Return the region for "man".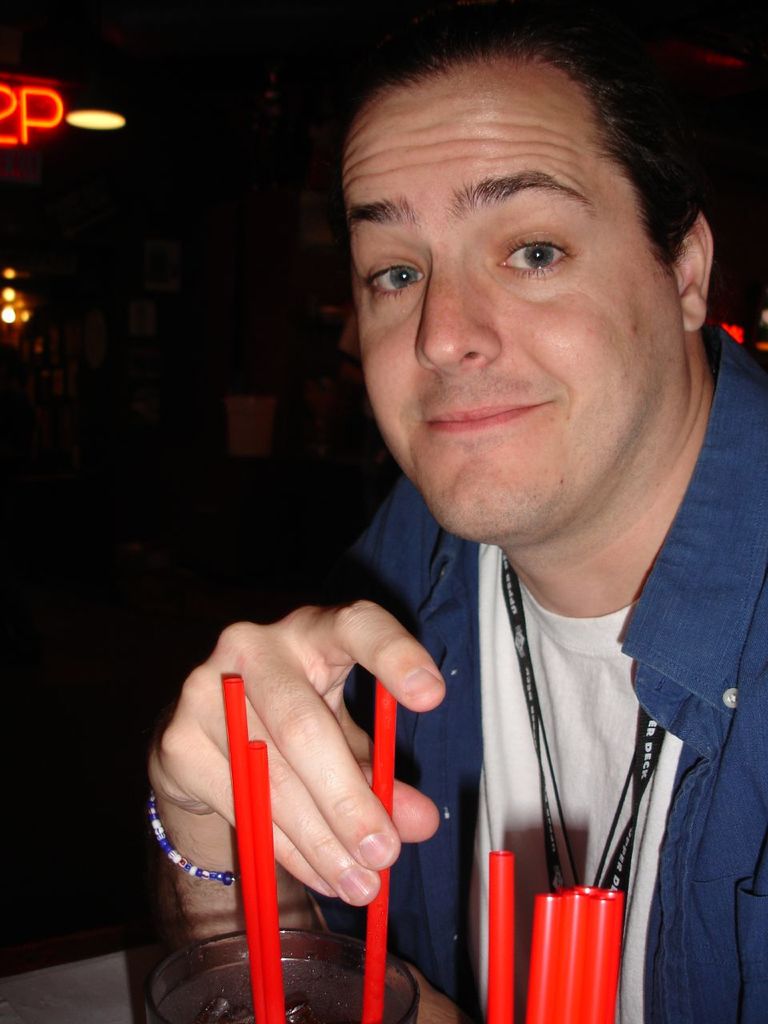
{"x1": 143, "y1": 40, "x2": 767, "y2": 1023}.
